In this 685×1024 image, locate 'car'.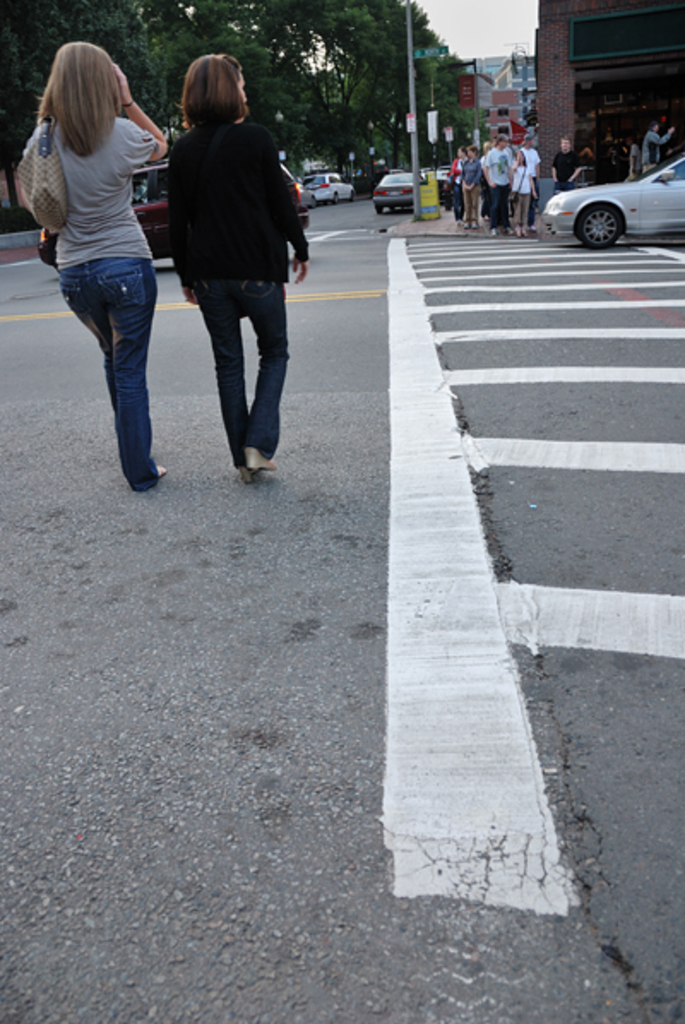
Bounding box: box=[365, 173, 411, 212].
